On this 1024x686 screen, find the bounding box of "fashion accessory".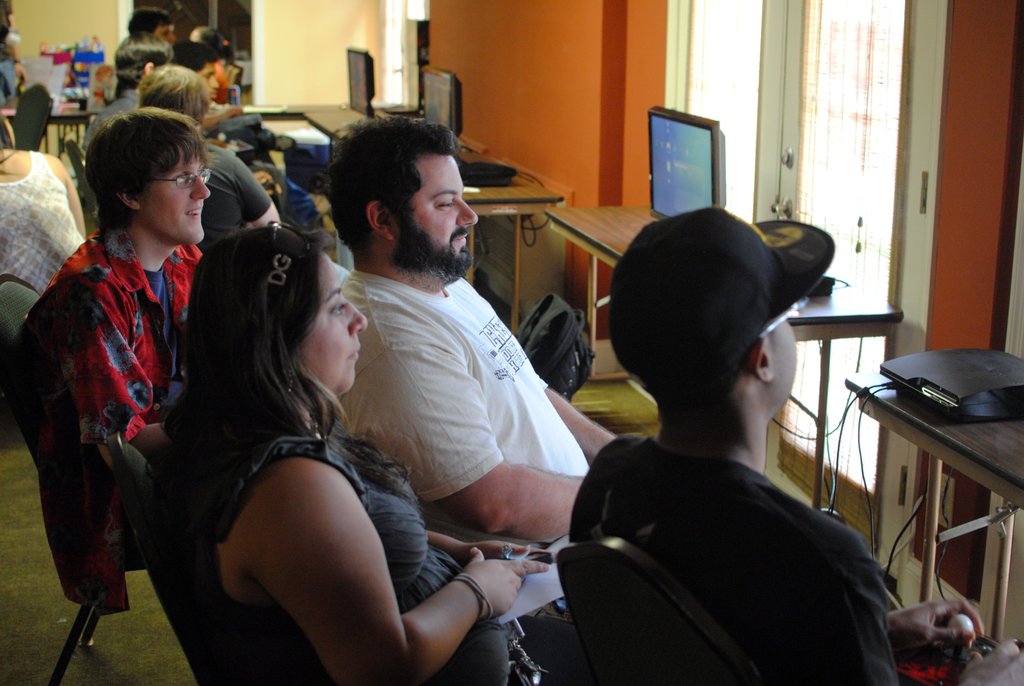
Bounding box: region(451, 571, 497, 620).
